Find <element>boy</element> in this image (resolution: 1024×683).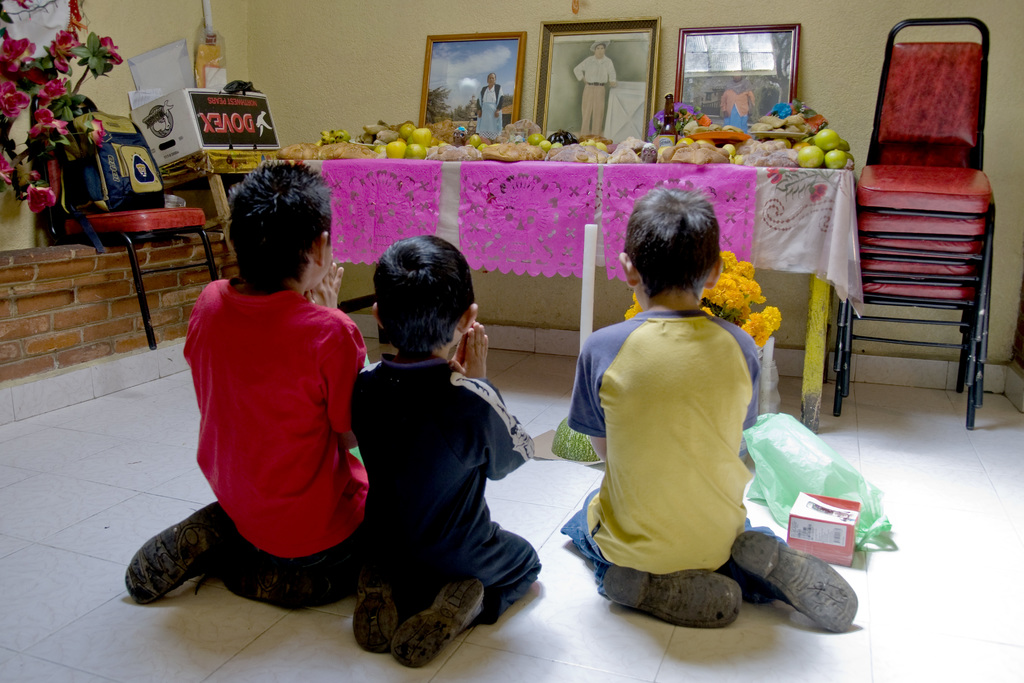
[558,185,858,628].
